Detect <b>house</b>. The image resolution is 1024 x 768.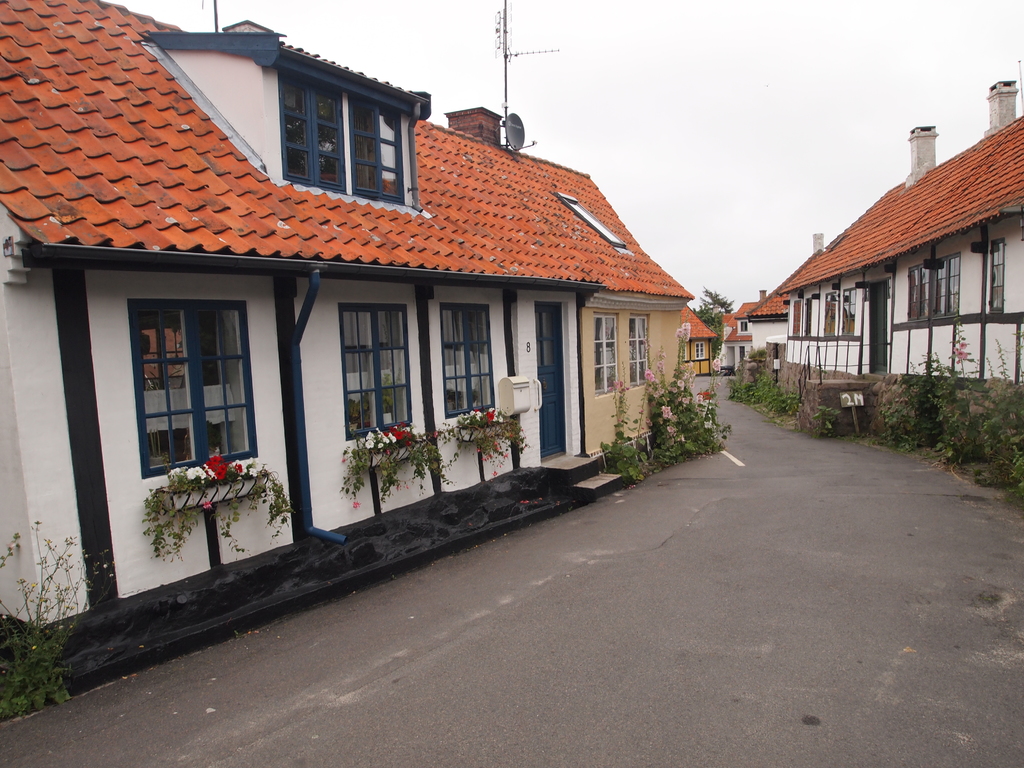
l=0, t=0, r=701, b=704.
